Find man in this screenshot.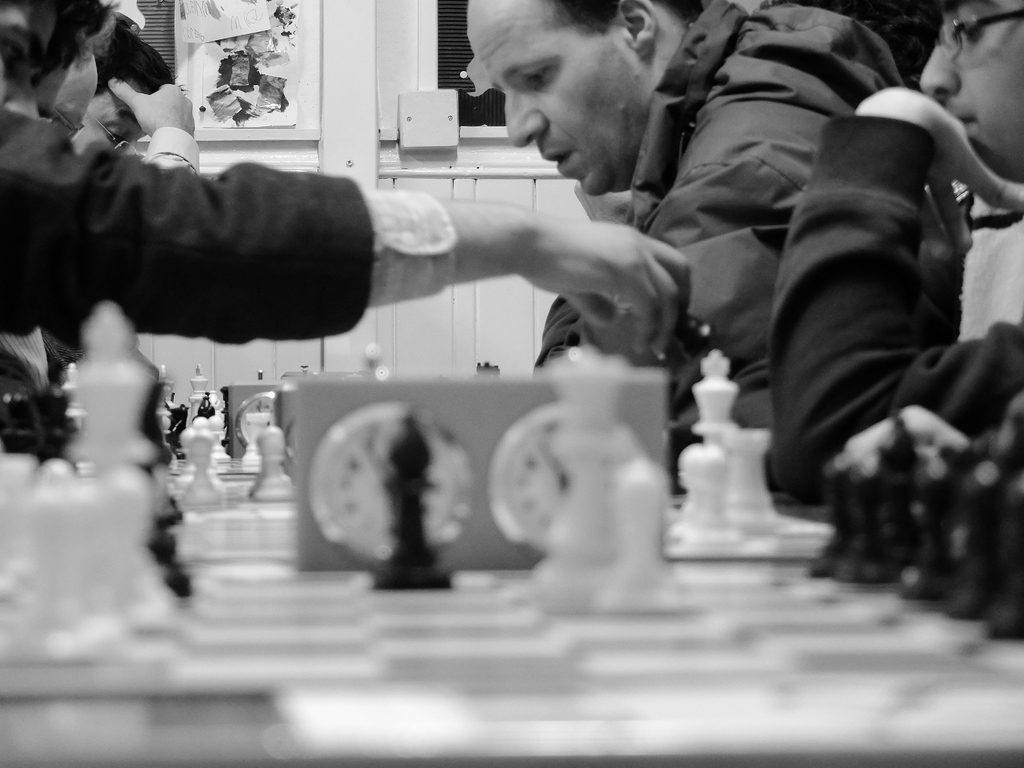
The bounding box for man is [left=451, top=0, right=915, bottom=502].
